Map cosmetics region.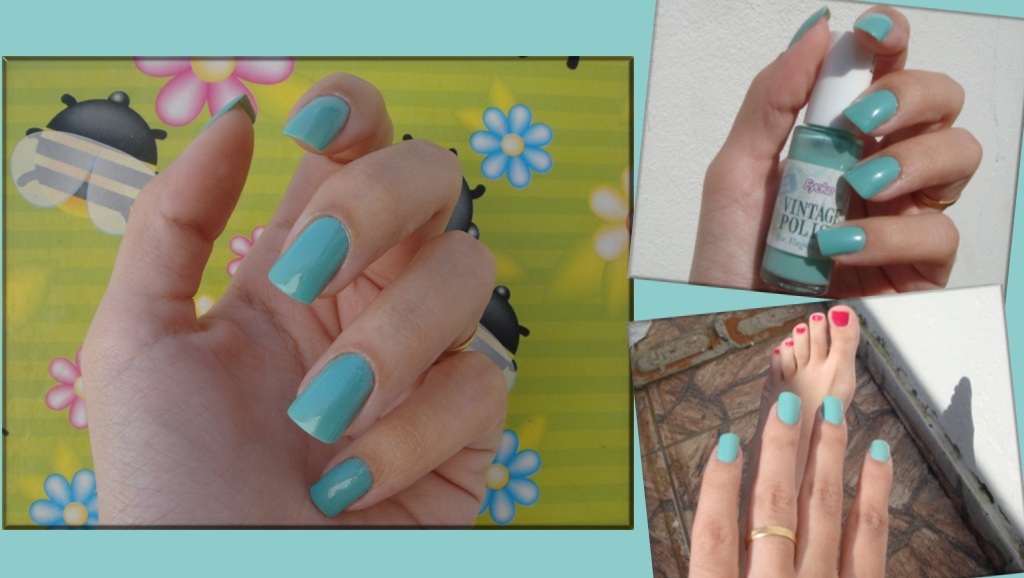
Mapped to [x1=206, y1=90, x2=258, y2=129].
